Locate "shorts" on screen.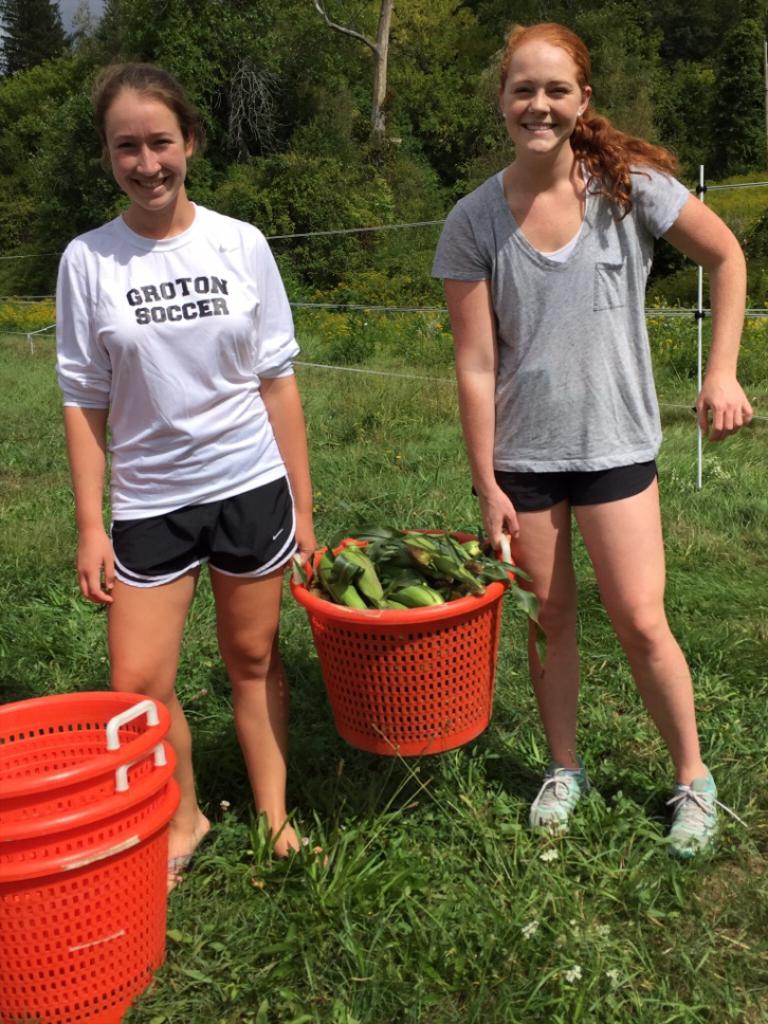
On screen at detection(85, 481, 323, 589).
